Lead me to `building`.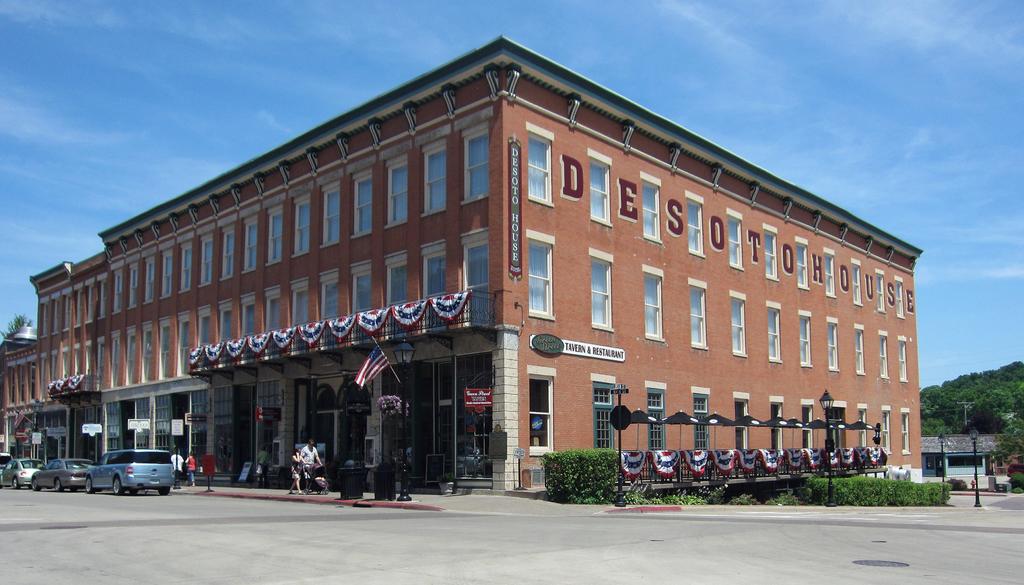
Lead to x1=0, y1=31, x2=922, y2=500.
